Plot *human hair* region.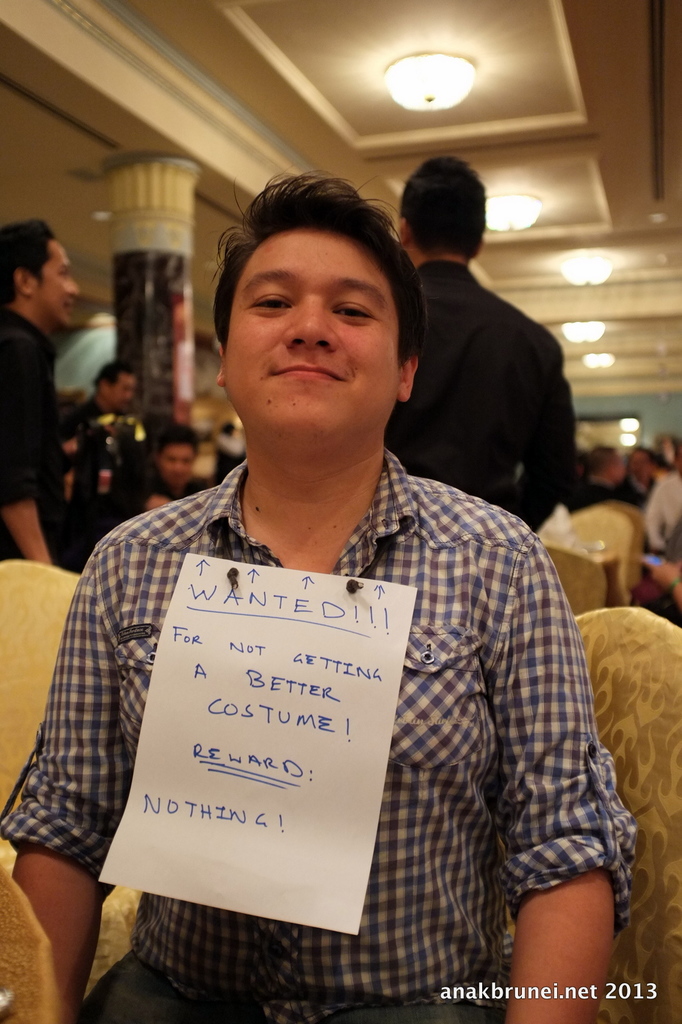
Plotted at [left=206, top=161, right=429, bottom=397].
